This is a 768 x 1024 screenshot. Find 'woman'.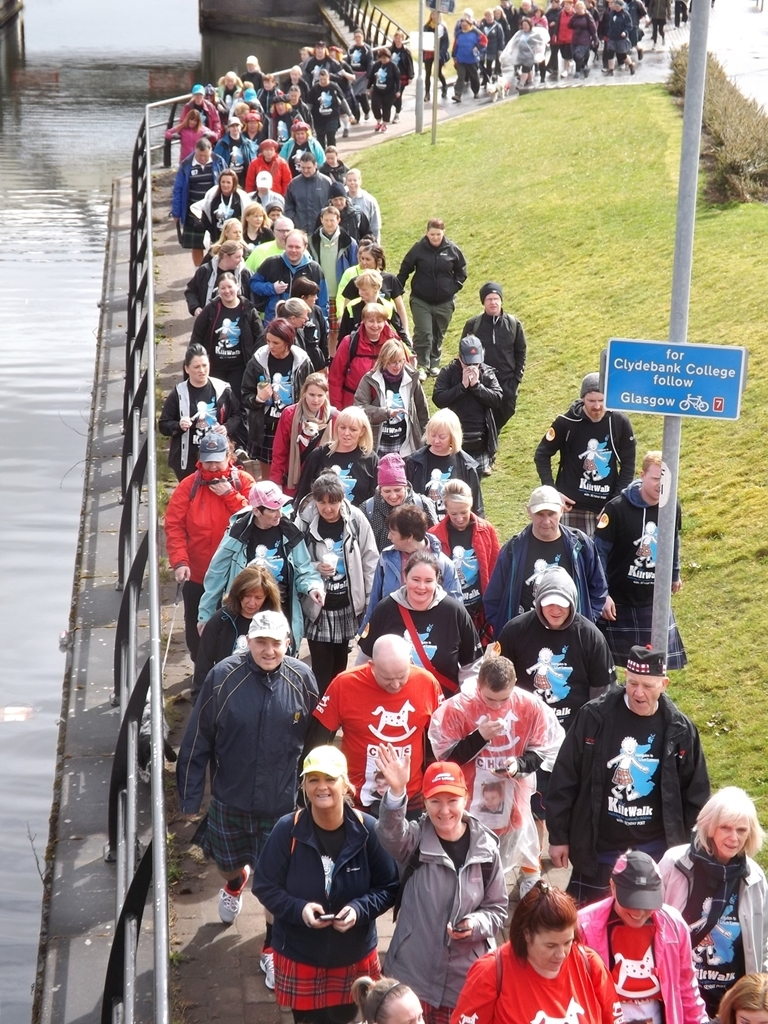
Bounding box: 472:879:623:1022.
